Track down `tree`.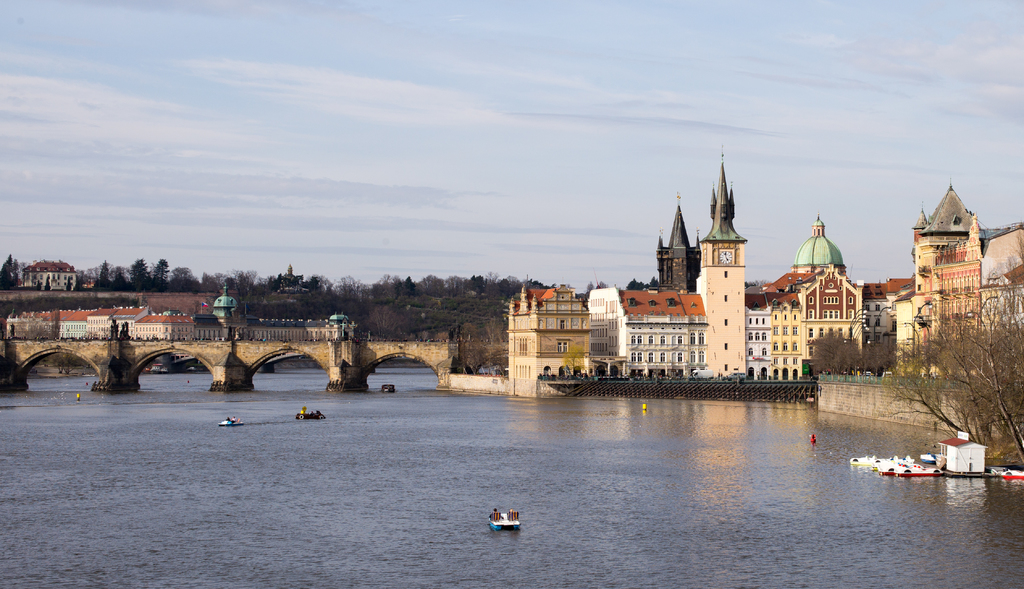
Tracked to box(0, 252, 23, 301).
